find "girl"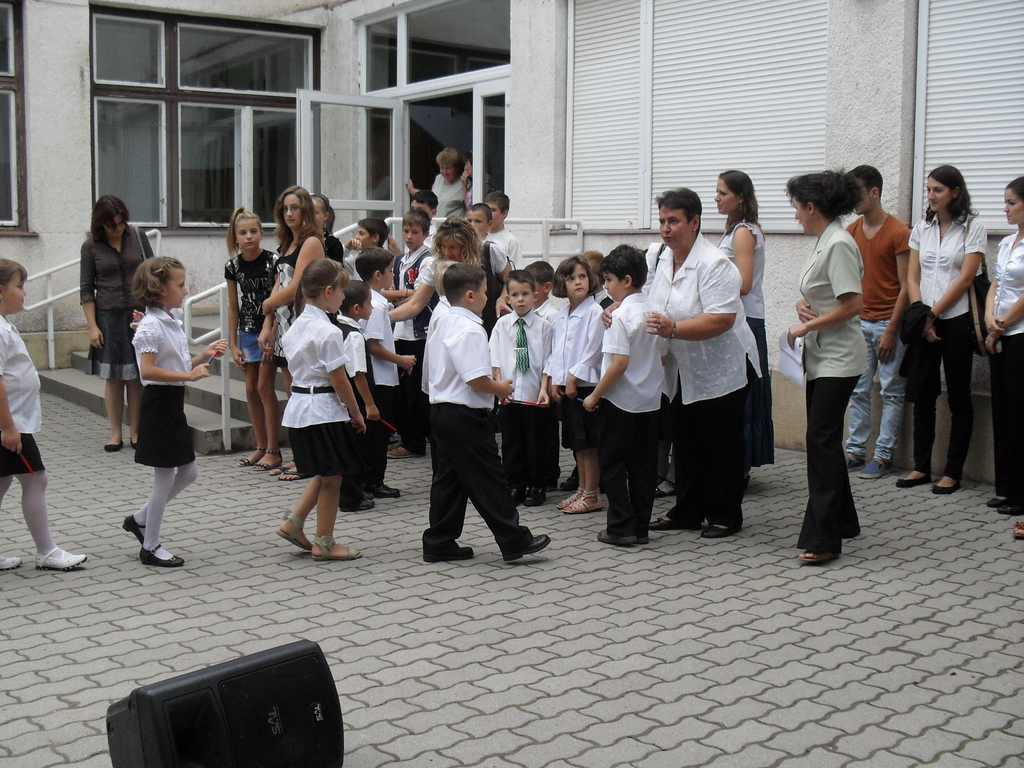
pyautogui.locateOnScreen(906, 164, 984, 484)
